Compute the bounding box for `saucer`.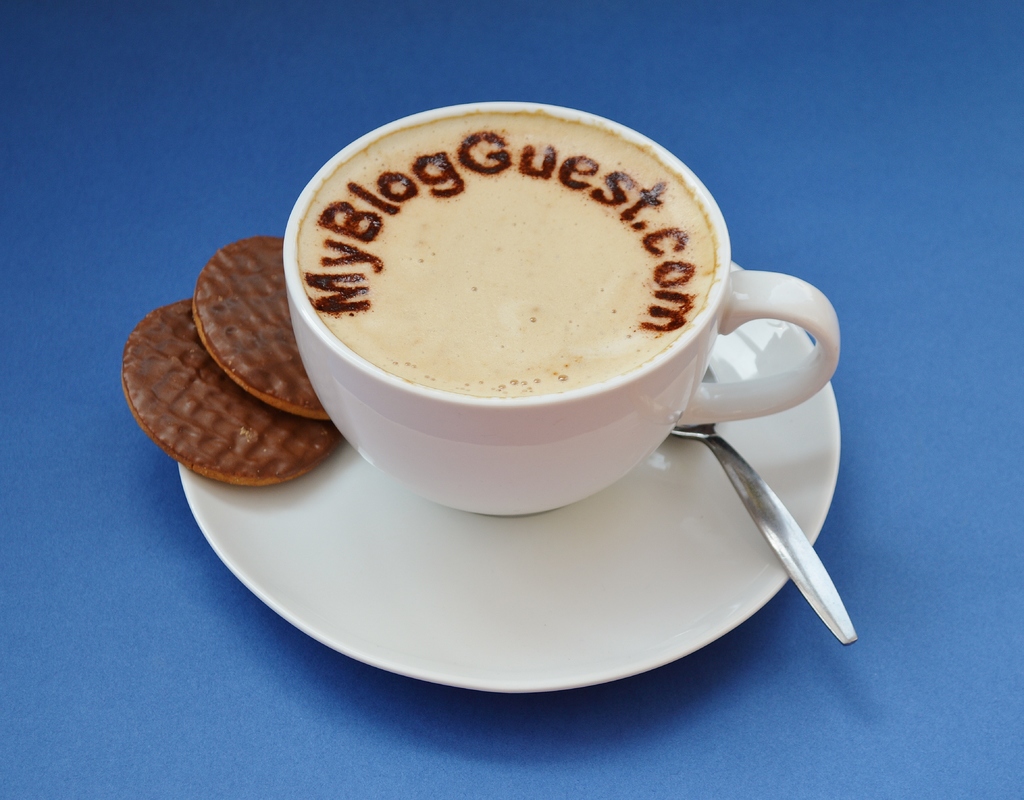
crop(174, 258, 845, 693).
